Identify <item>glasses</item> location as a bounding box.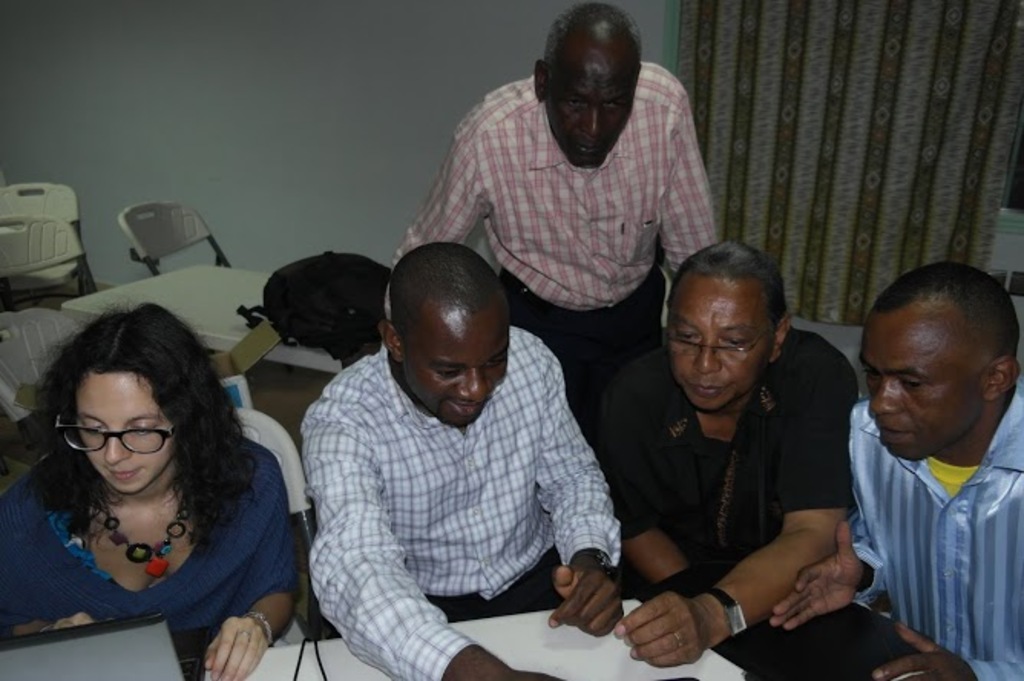
l=659, t=339, r=765, b=367.
